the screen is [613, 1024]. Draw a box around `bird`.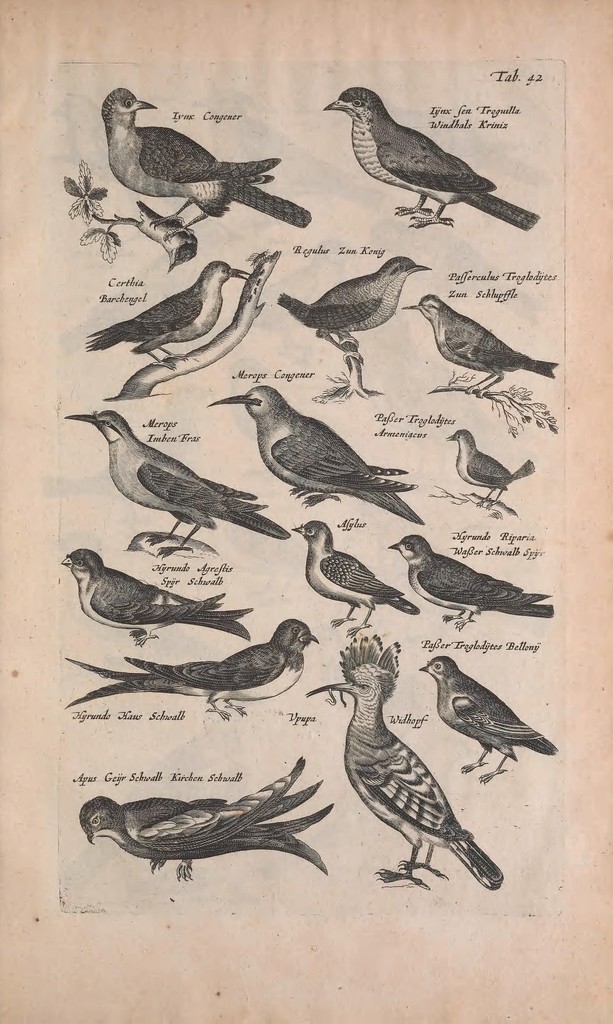
left=74, top=404, right=280, bottom=562.
